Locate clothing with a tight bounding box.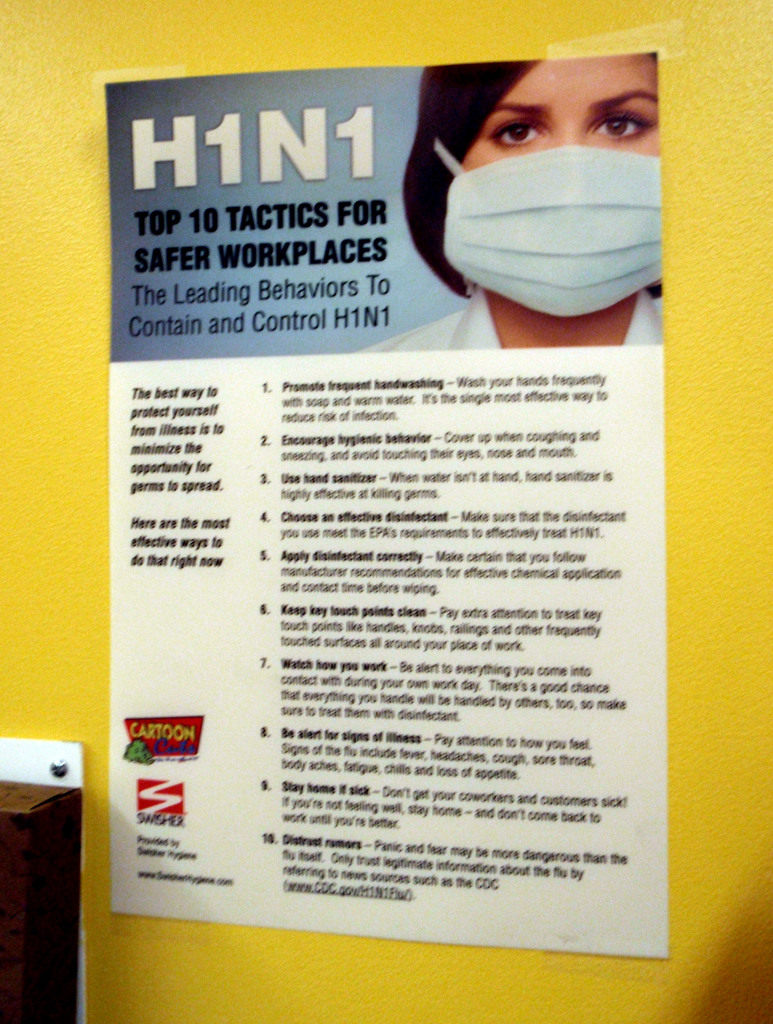
376/288/676/348.
